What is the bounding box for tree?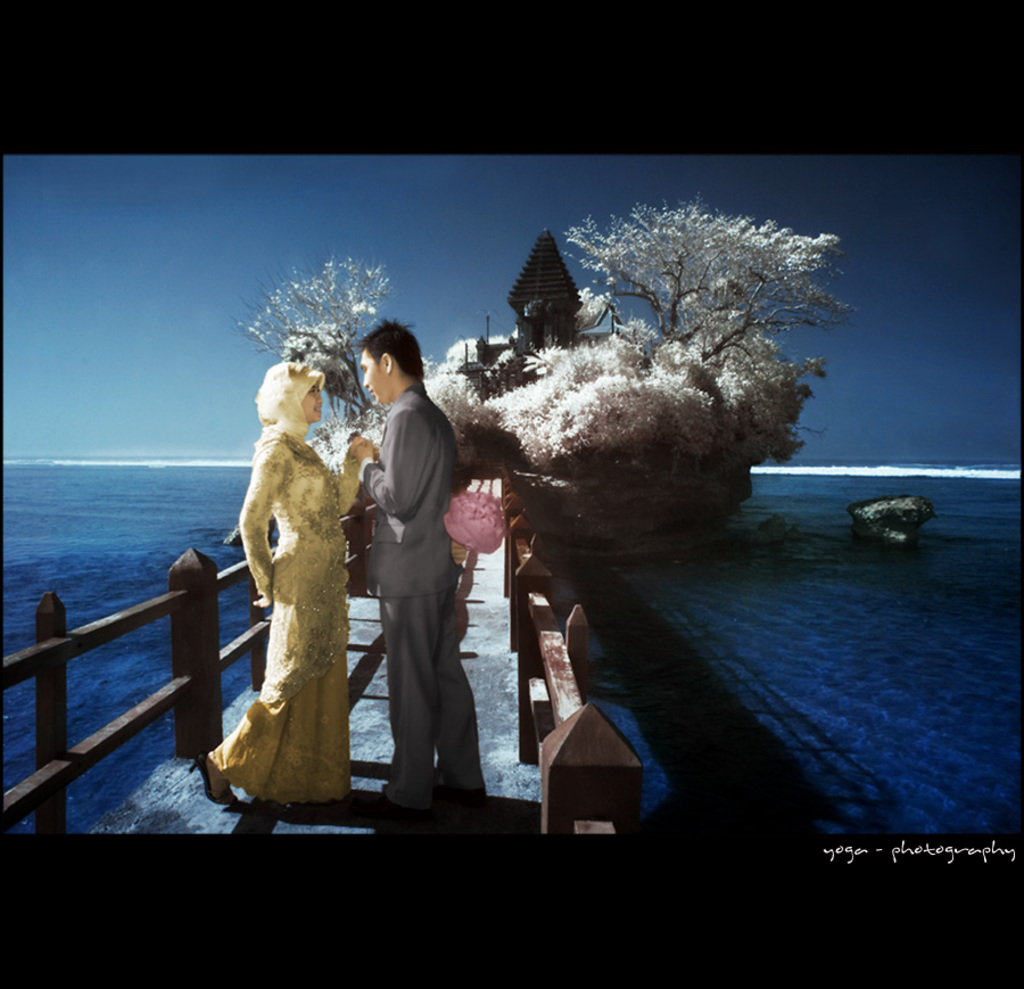
l=239, t=250, r=404, b=430.
